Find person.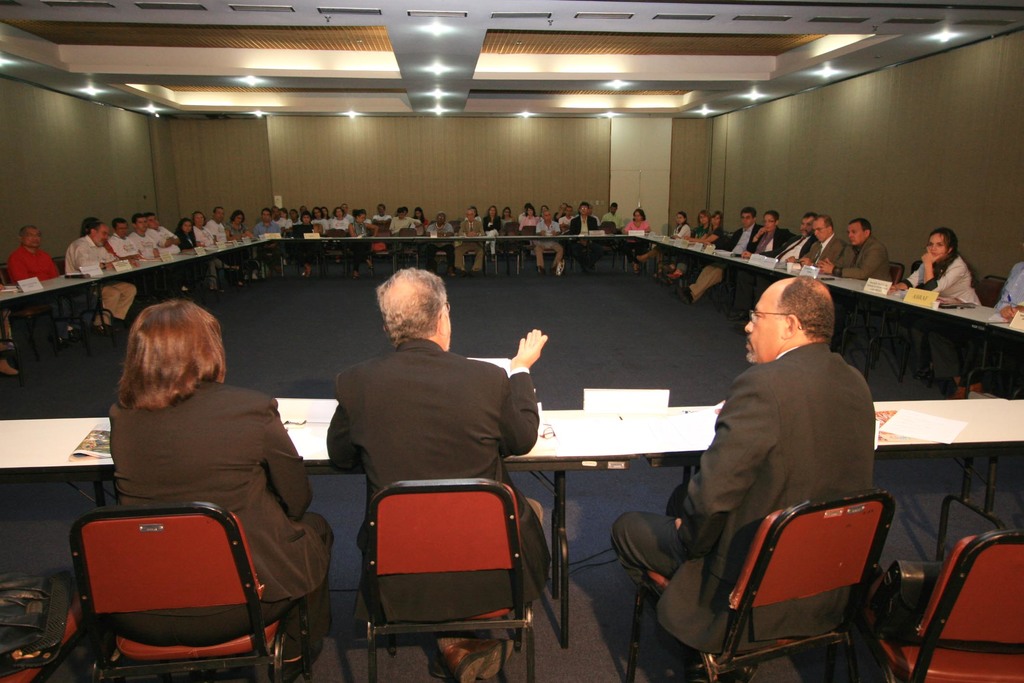
[left=918, top=221, right=995, bottom=311].
